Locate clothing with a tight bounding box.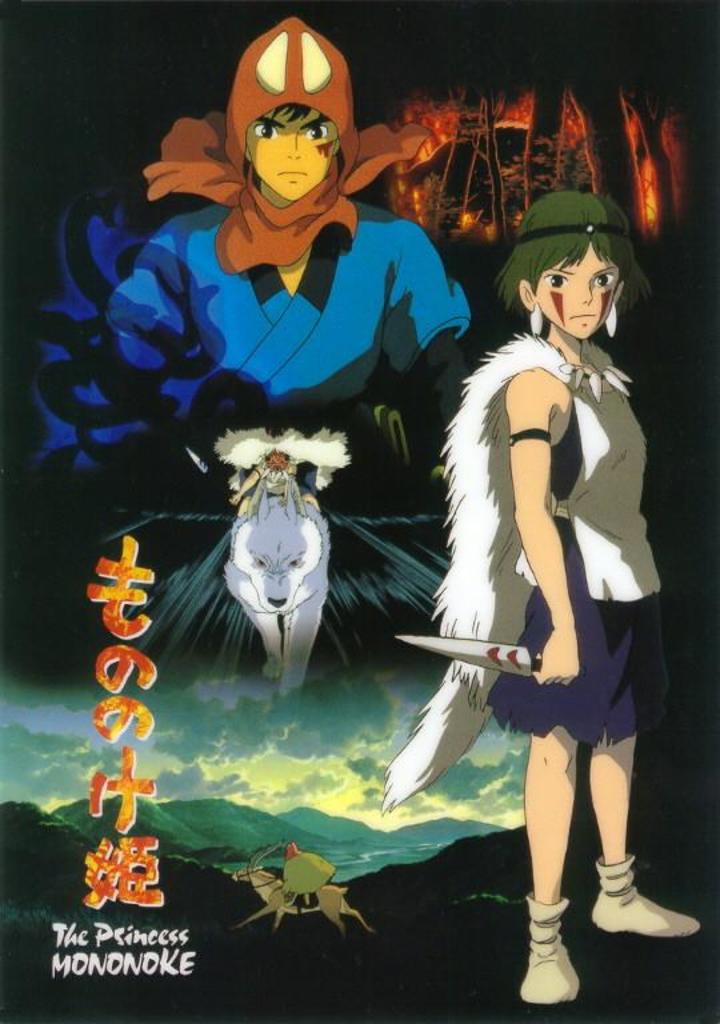
281:841:340:897.
